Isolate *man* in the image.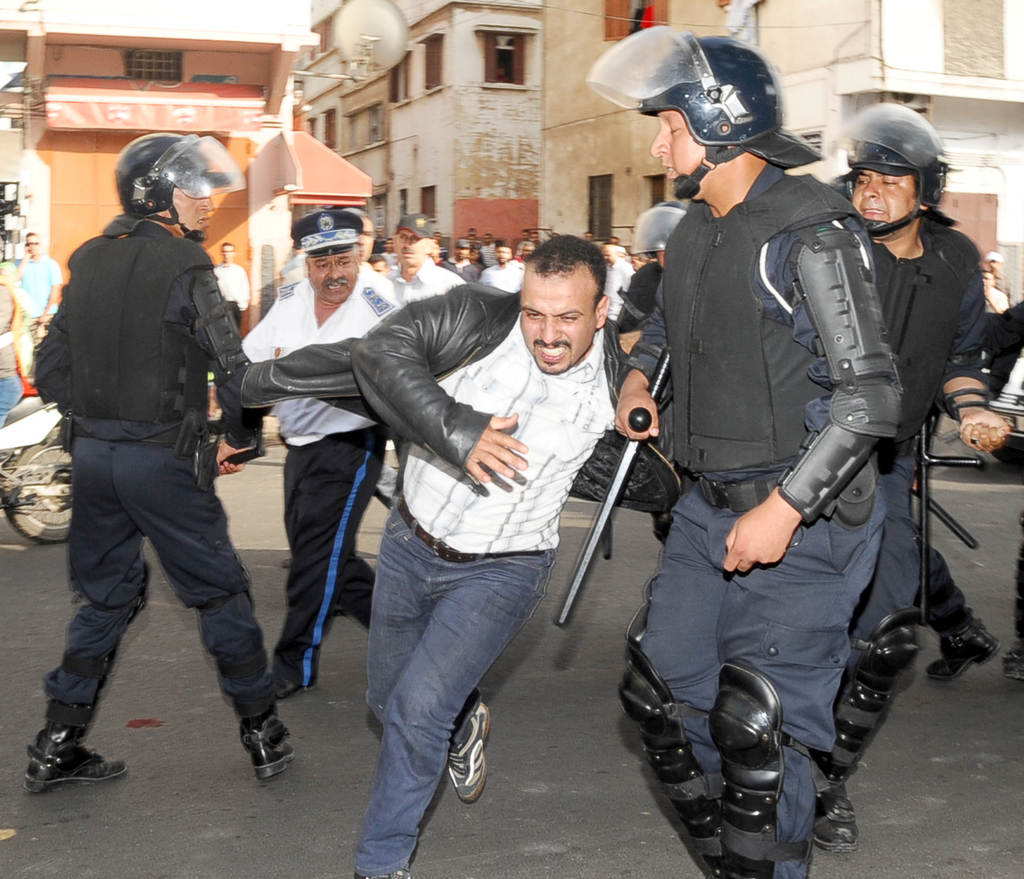
Isolated region: {"left": 212, "top": 205, "right": 403, "bottom": 691}.
